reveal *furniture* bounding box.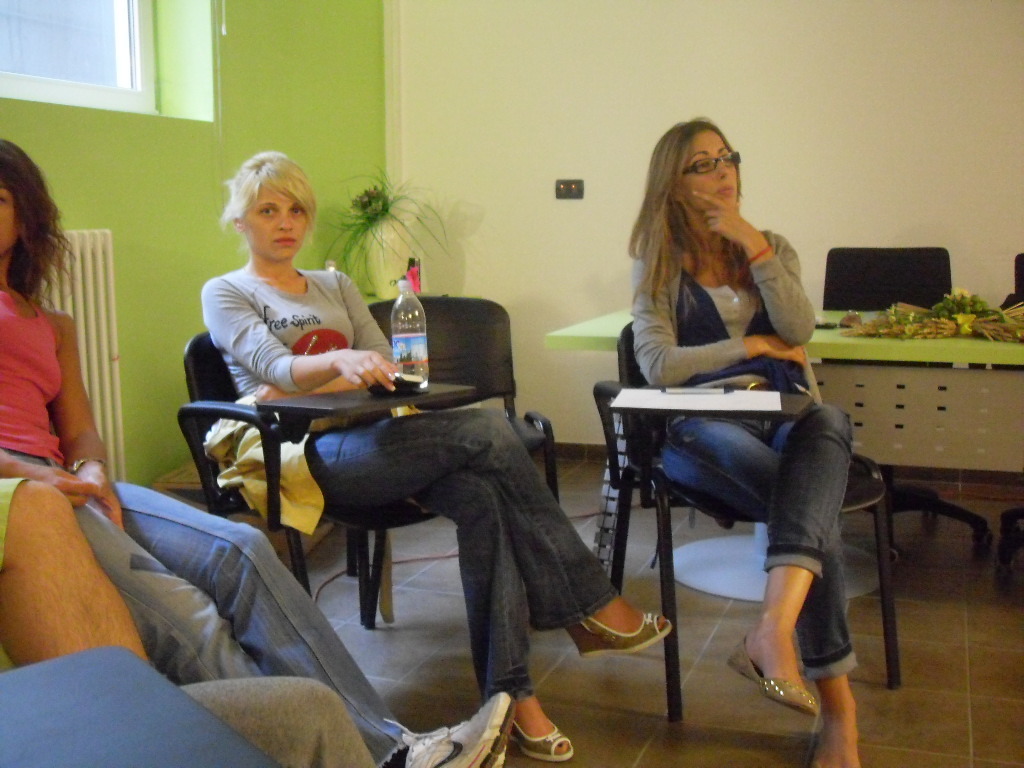
Revealed: (1001, 255, 1023, 546).
